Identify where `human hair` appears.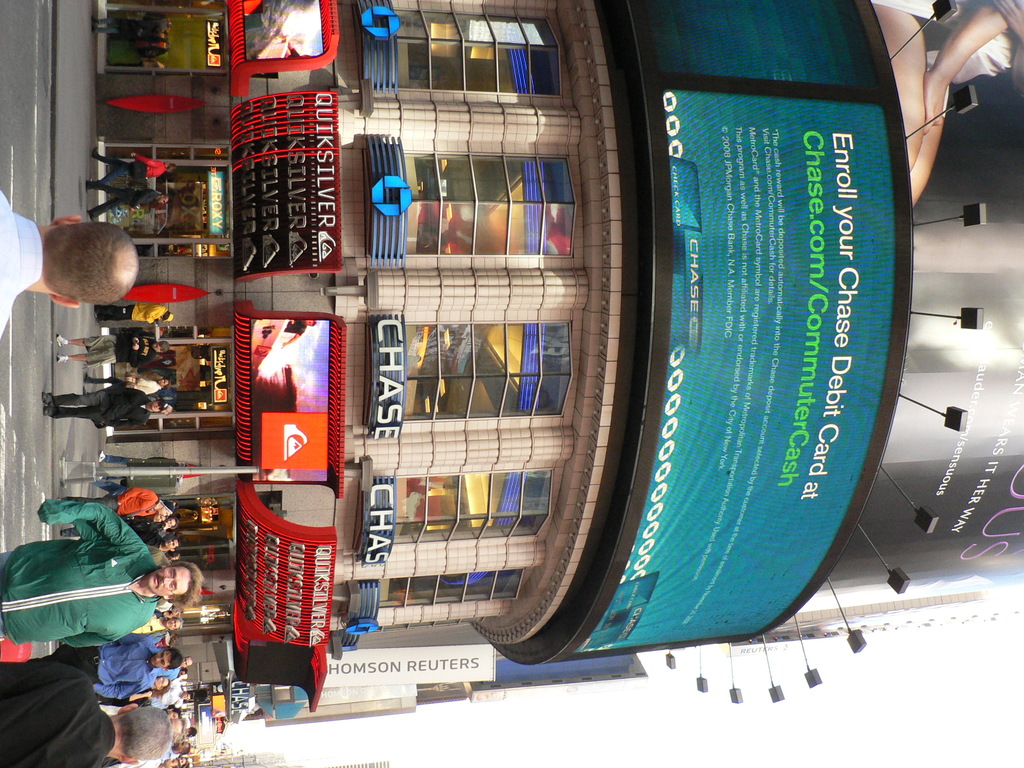
Appears at box(167, 560, 207, 607).
